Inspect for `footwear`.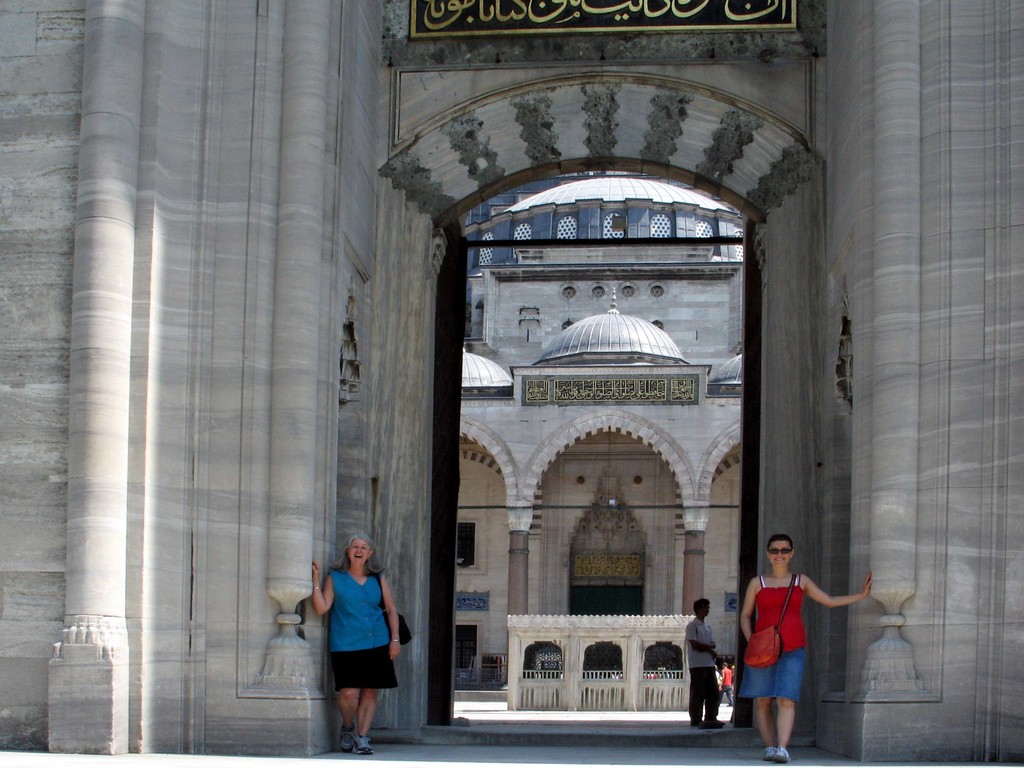
Inspection: x1=358 y1=737 x2=372 y2=755.
